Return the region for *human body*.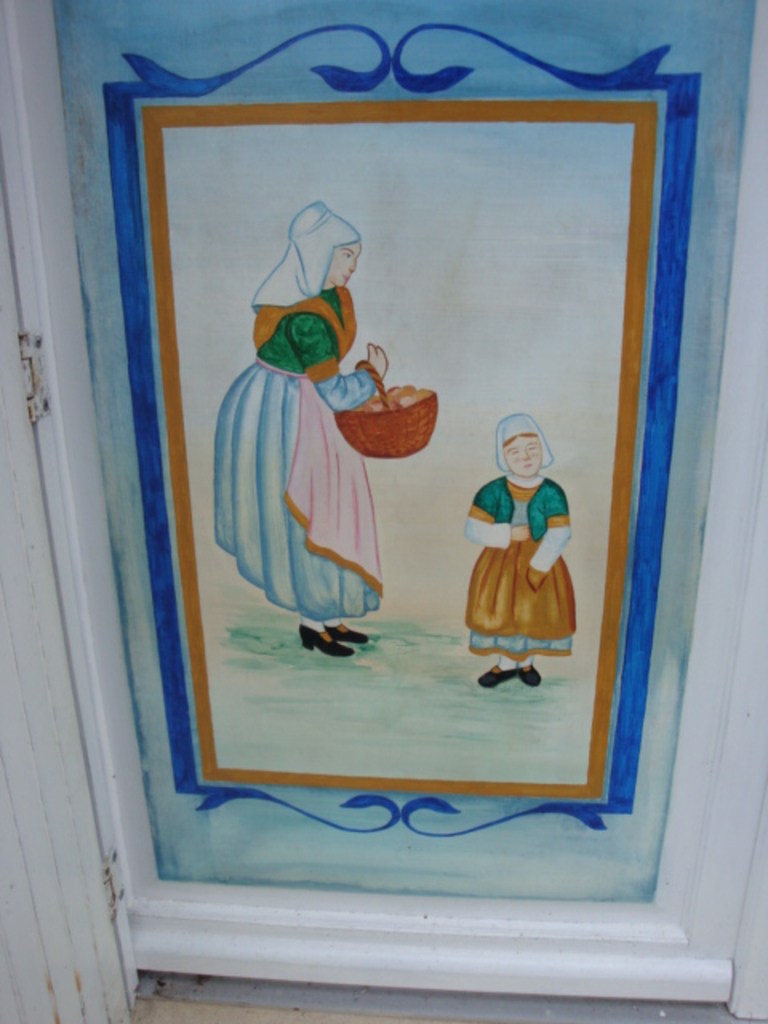
[466, 432, 587, 696].
